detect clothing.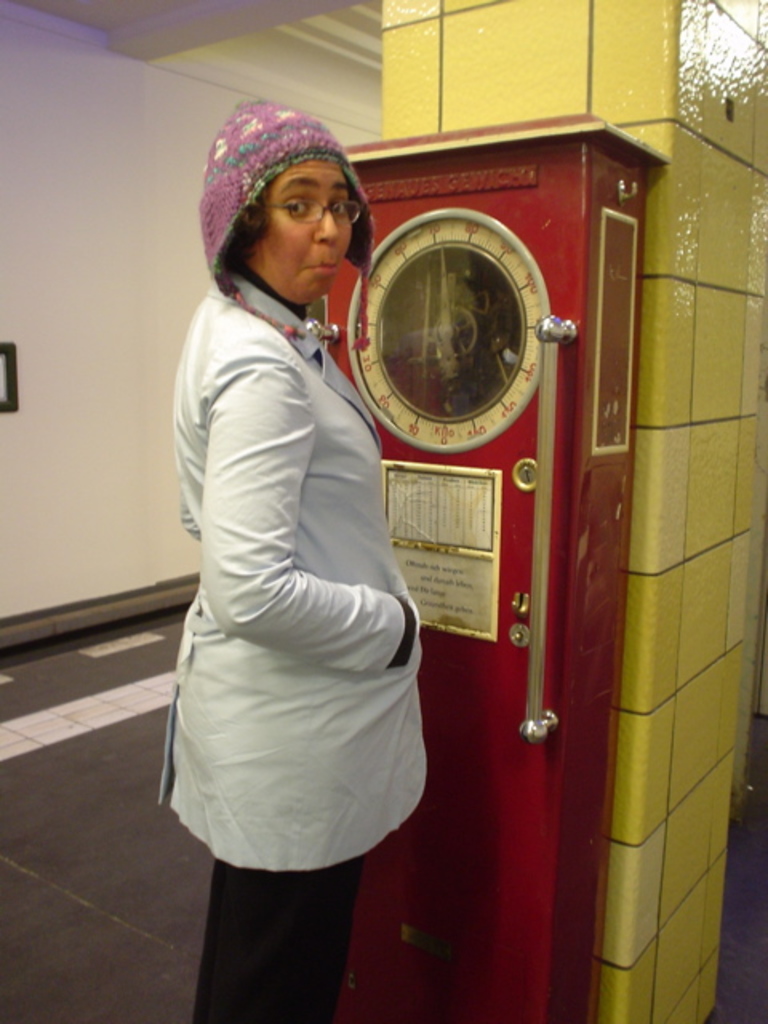
Detected at bbox(158, 267, 424, 1022).
